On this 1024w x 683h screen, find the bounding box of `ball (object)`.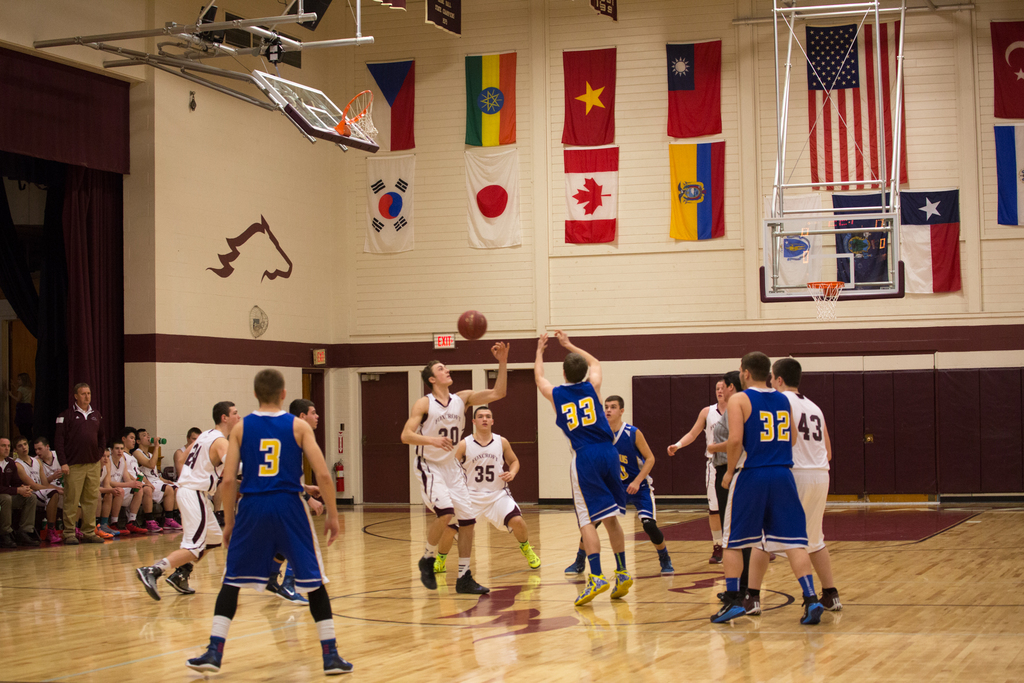
Bounding box: region(457, 310, 490, 343).
